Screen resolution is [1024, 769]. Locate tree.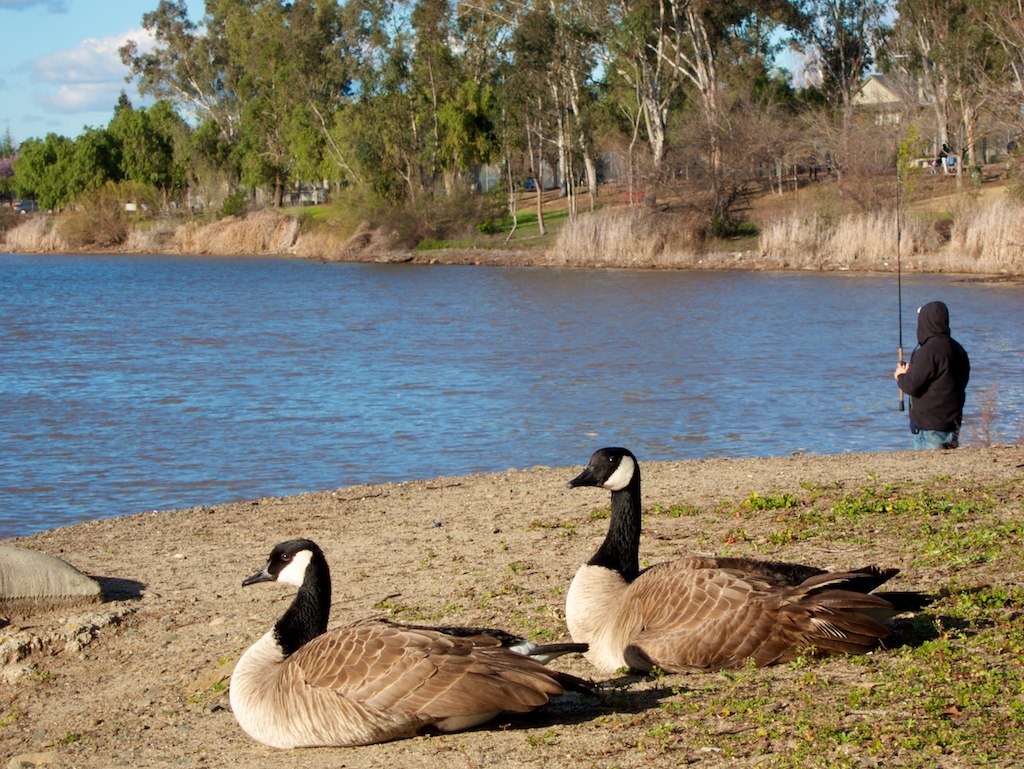
BBox(478, 0, 603, 225).
